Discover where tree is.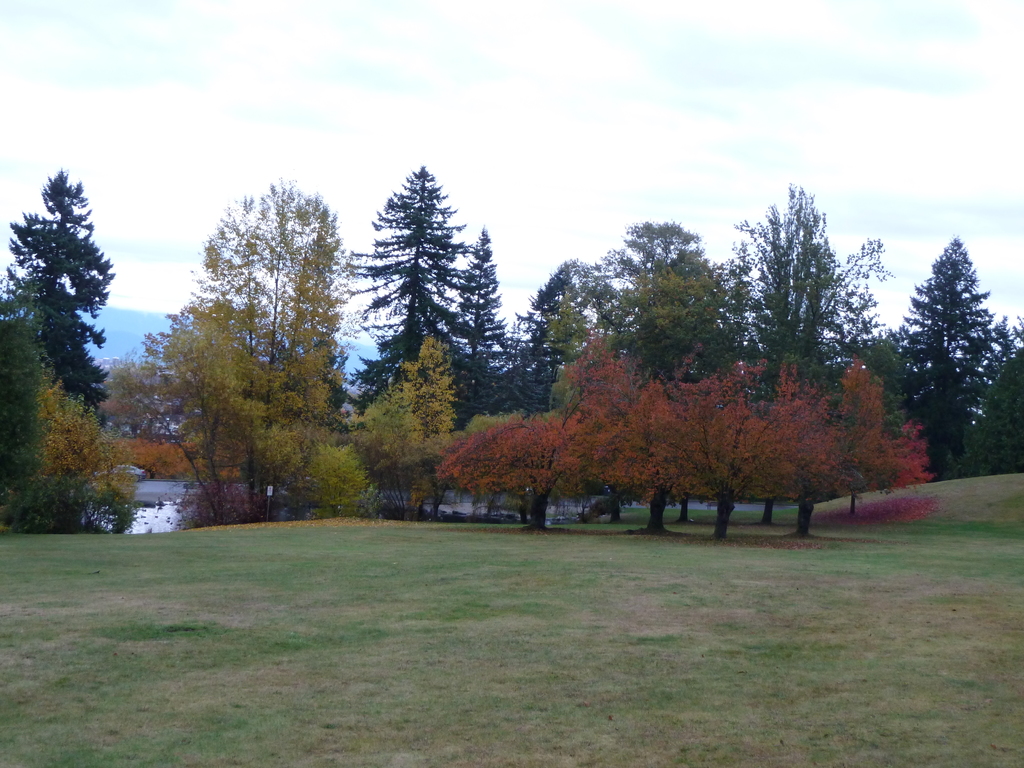
Discovered at rect(343, 163, 498, 428).
